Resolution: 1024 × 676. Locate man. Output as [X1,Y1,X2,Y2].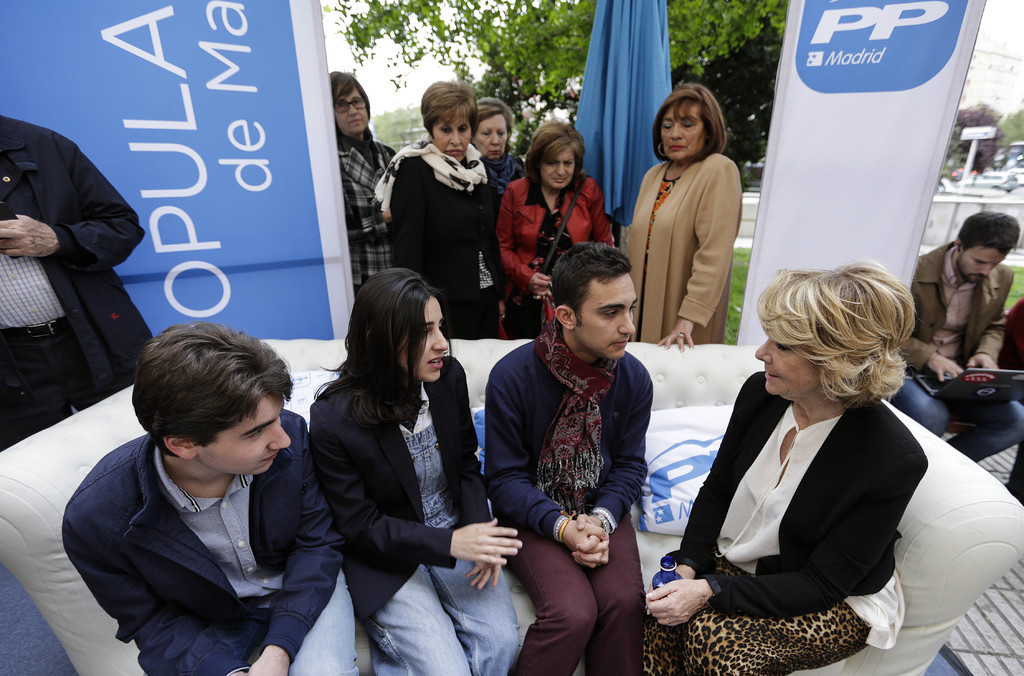
[0,117,148,454].
